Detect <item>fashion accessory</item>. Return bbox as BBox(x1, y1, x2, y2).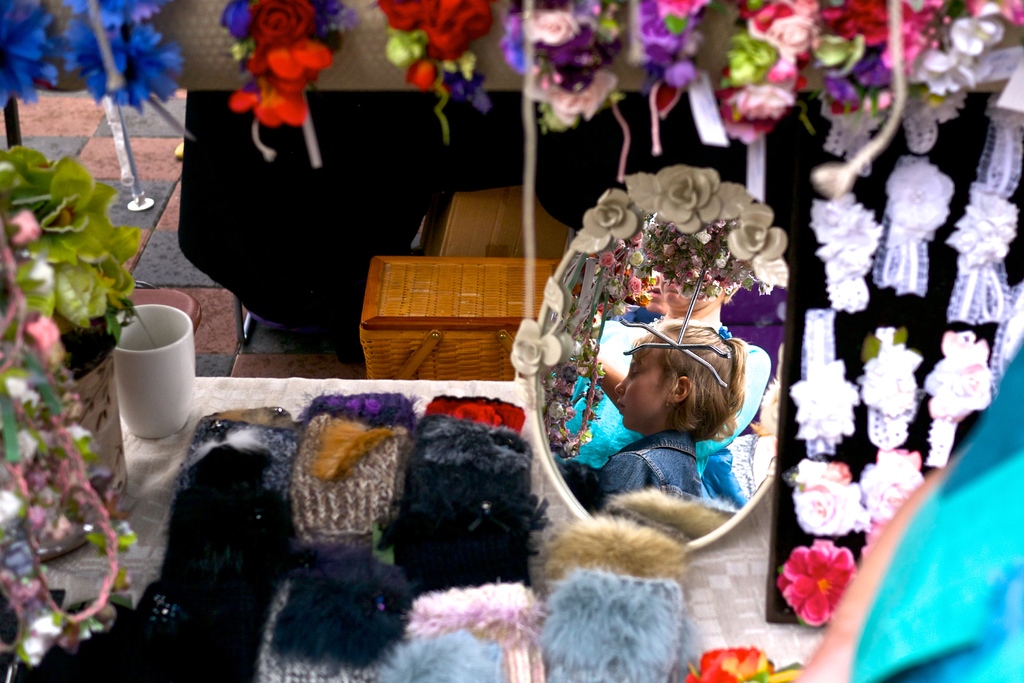
BBox(502, 0, 626, 186).
